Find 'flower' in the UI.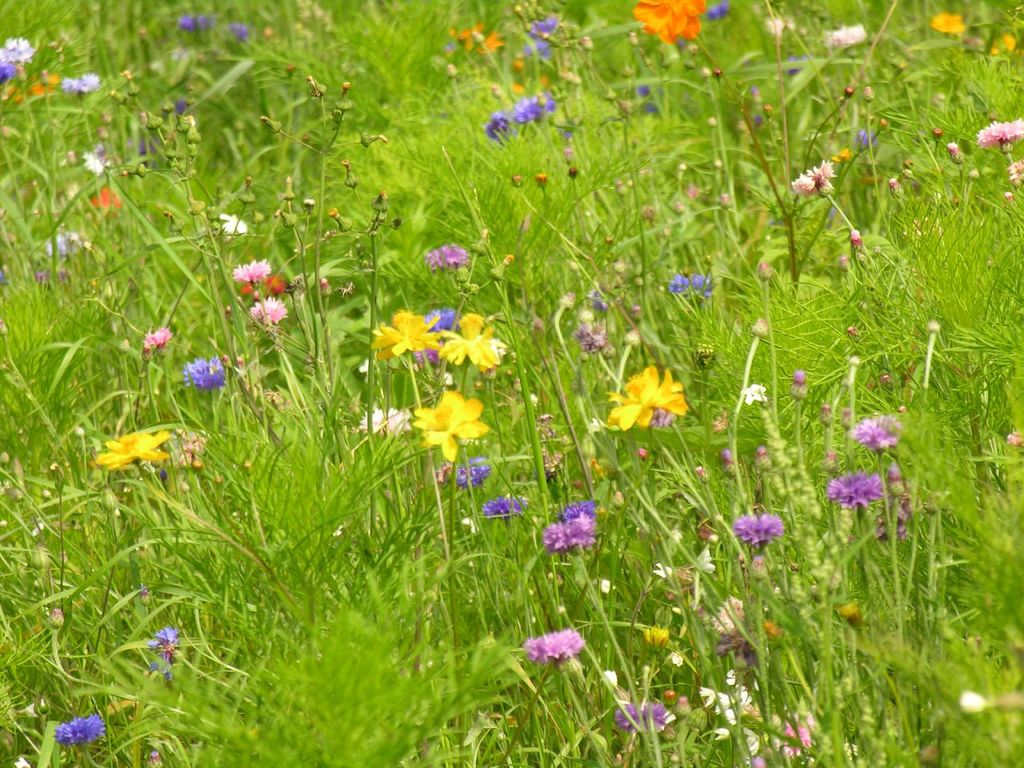
UI element at bbox=[153, 623, 183, 681].
